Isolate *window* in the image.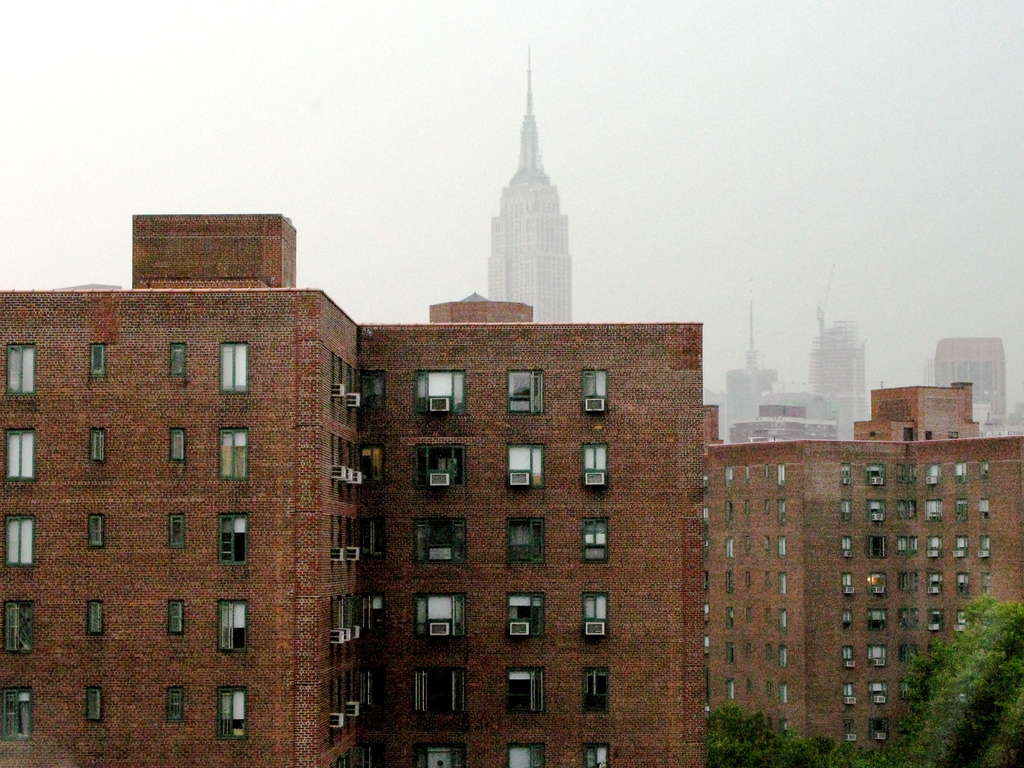
Isolated region: bbox(868, 680, 888, 704).
